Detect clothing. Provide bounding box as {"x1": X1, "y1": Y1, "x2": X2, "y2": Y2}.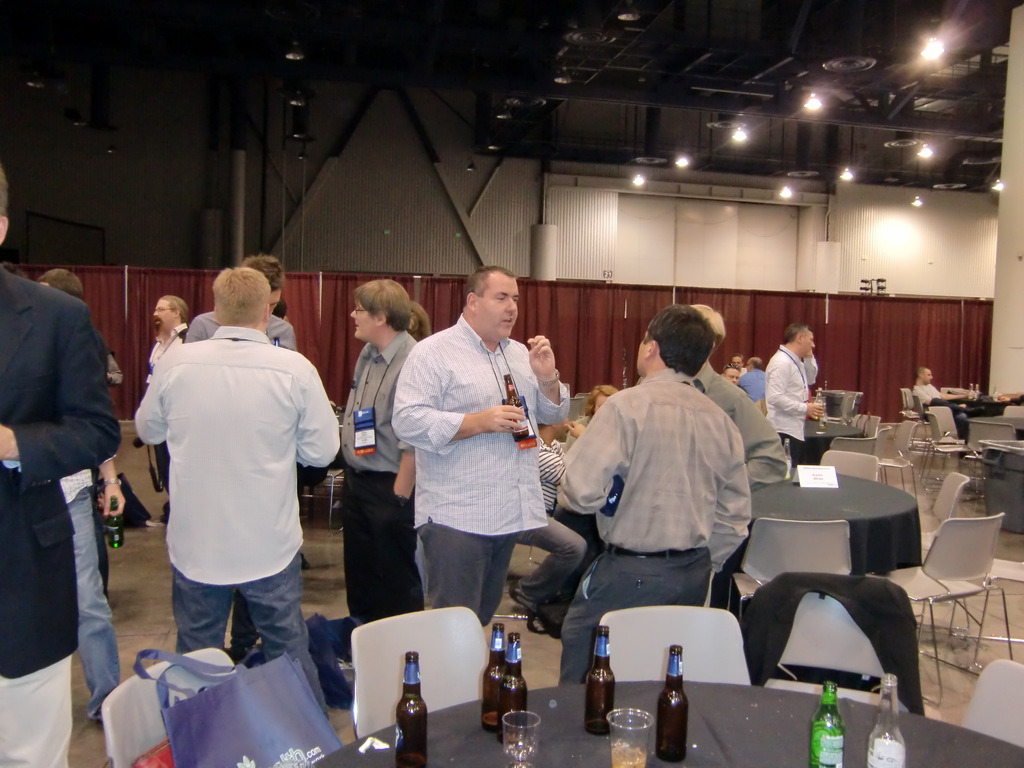
{"x1": 148, "y1": 324, "x2": 183, "y2": 500}.
